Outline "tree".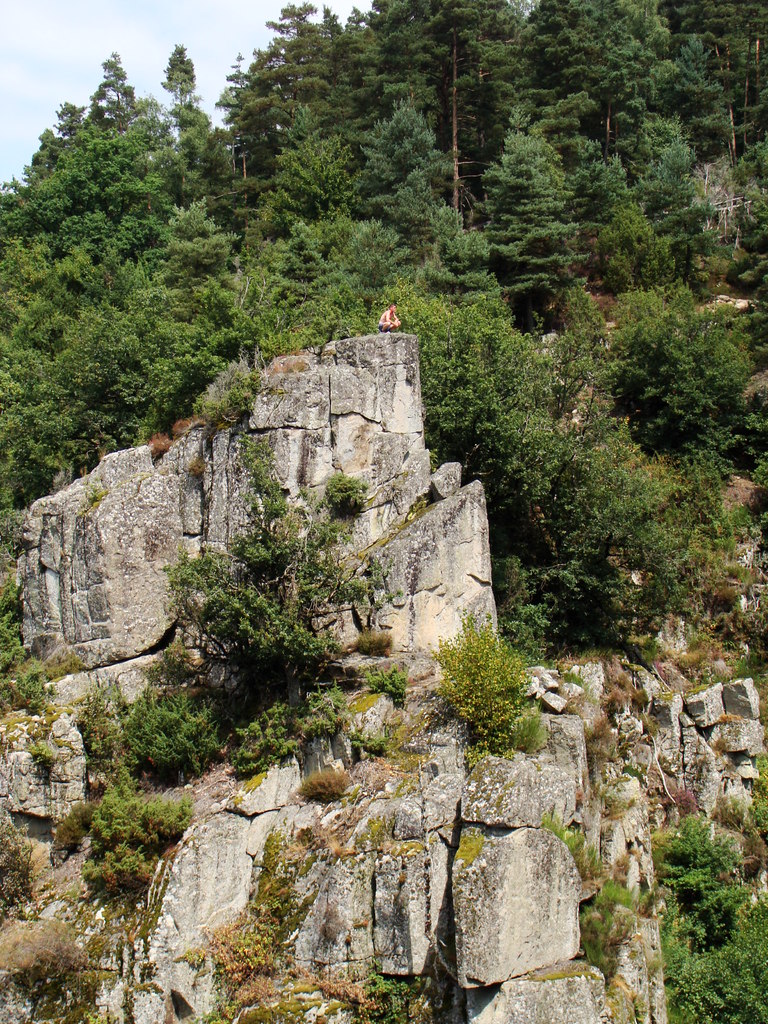
Outline: bbox=(83, 767, 193, 895).
